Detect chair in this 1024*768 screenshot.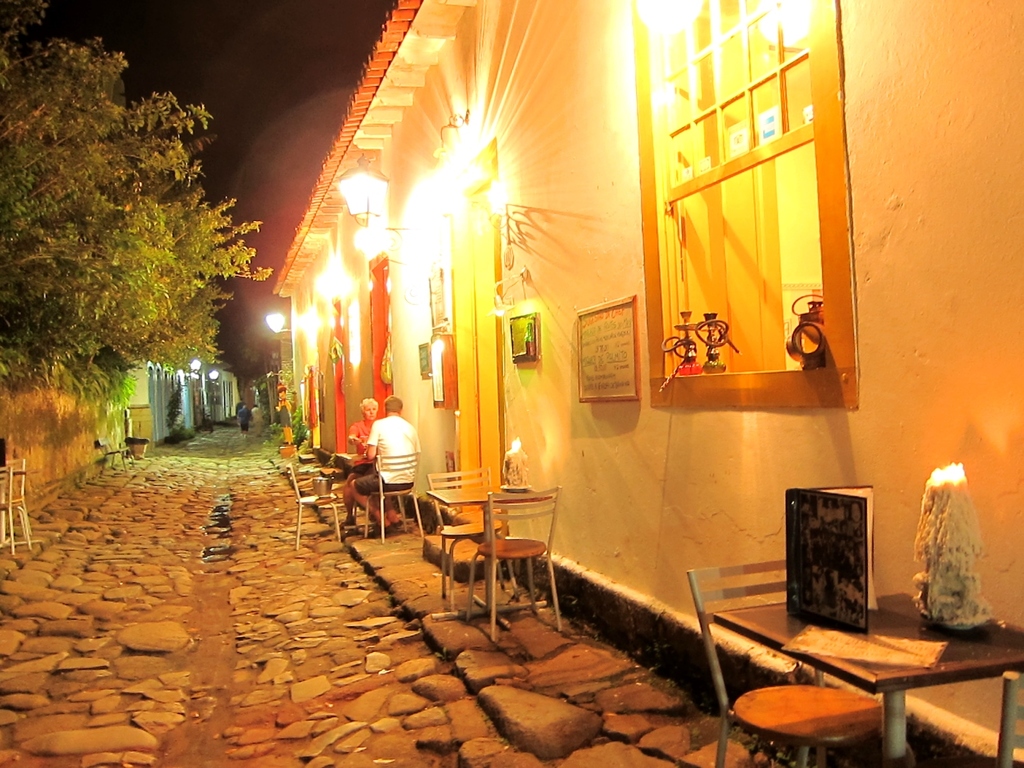
Detection: 465/486/574/634.
